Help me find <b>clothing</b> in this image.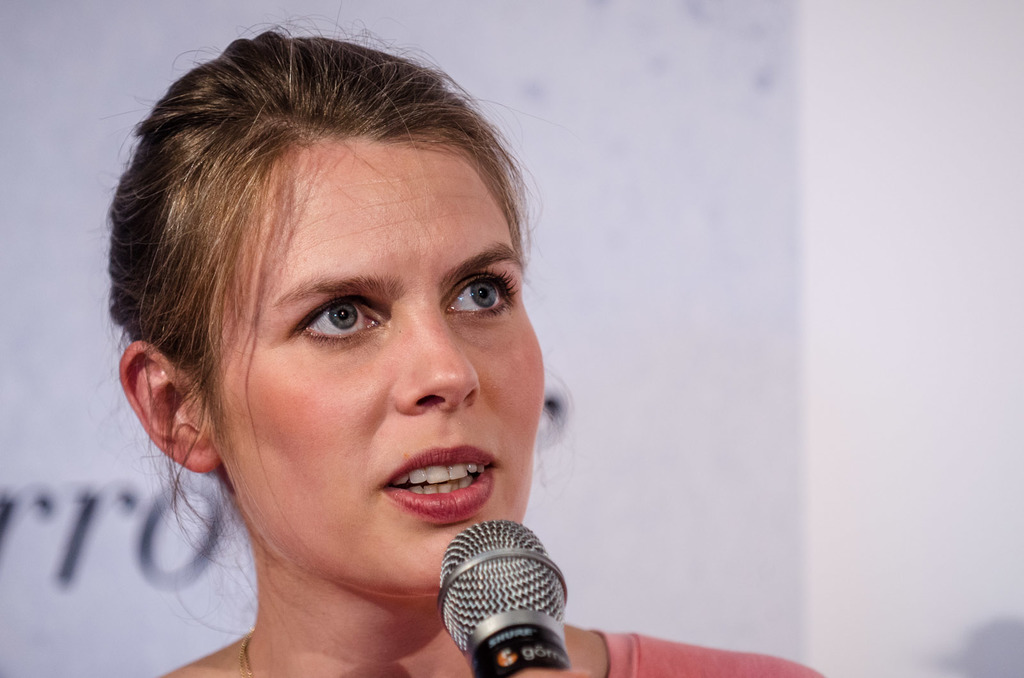
Found it: box(593, 621, 828, 677).
